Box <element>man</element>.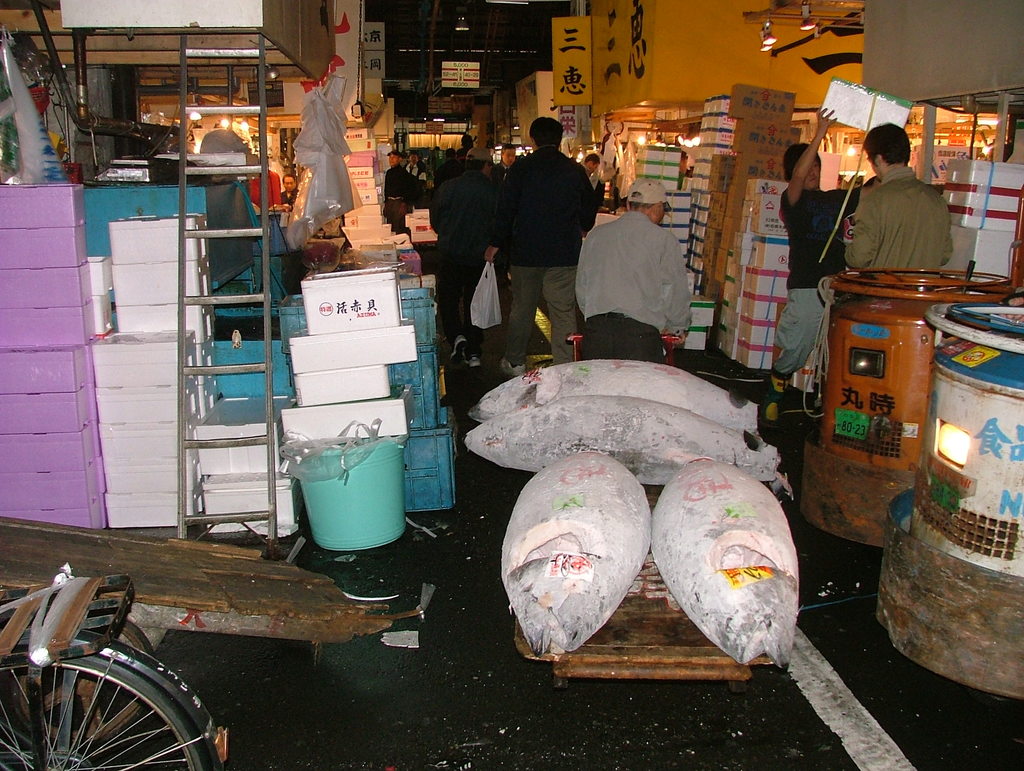
436, 145, 506, 376.
